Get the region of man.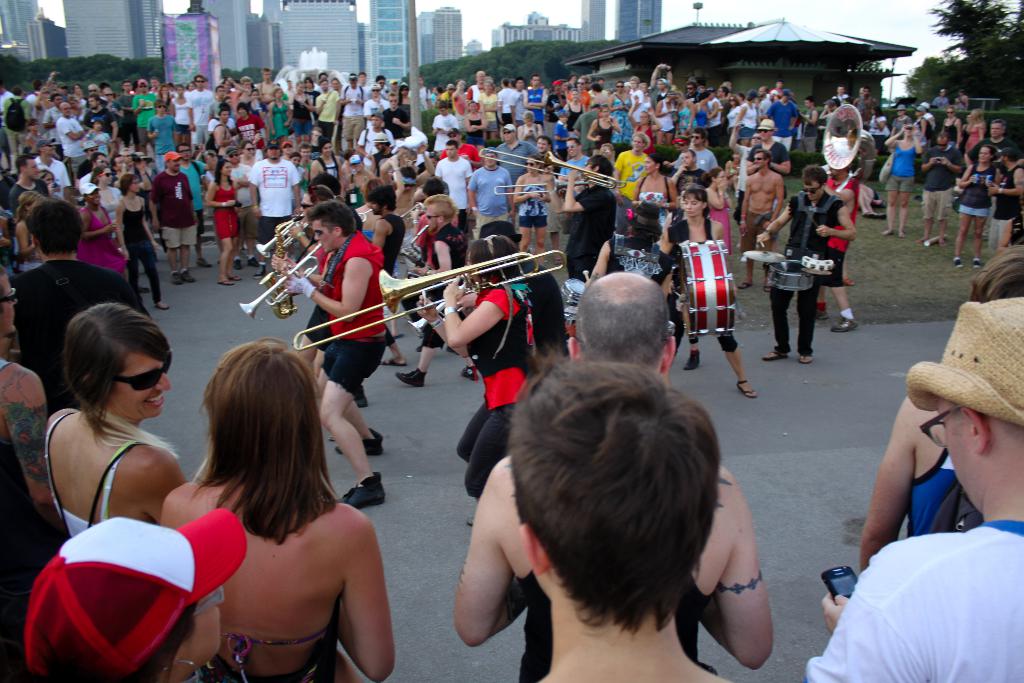
(x1=705, y1=92, x2=723, y2=135).
